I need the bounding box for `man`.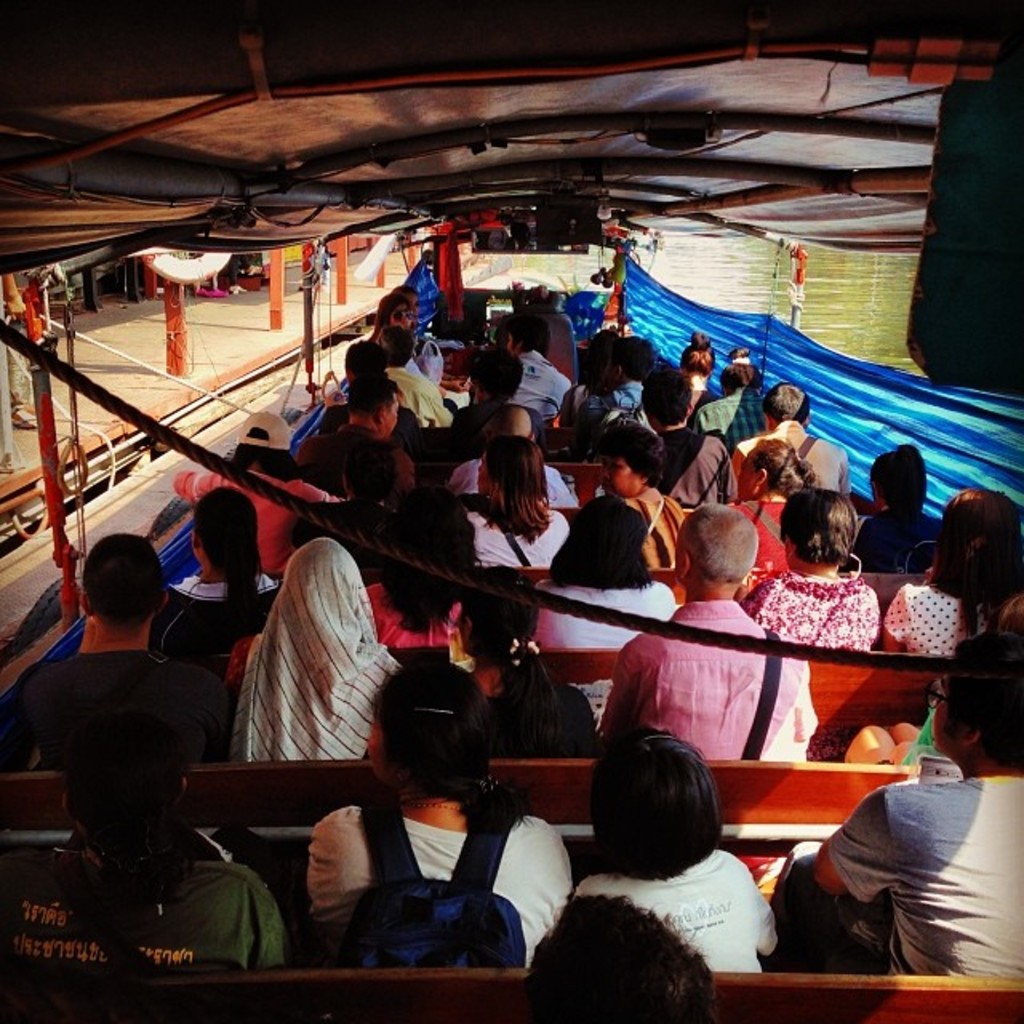
Here it is: box(14, 539, 226, 902).
